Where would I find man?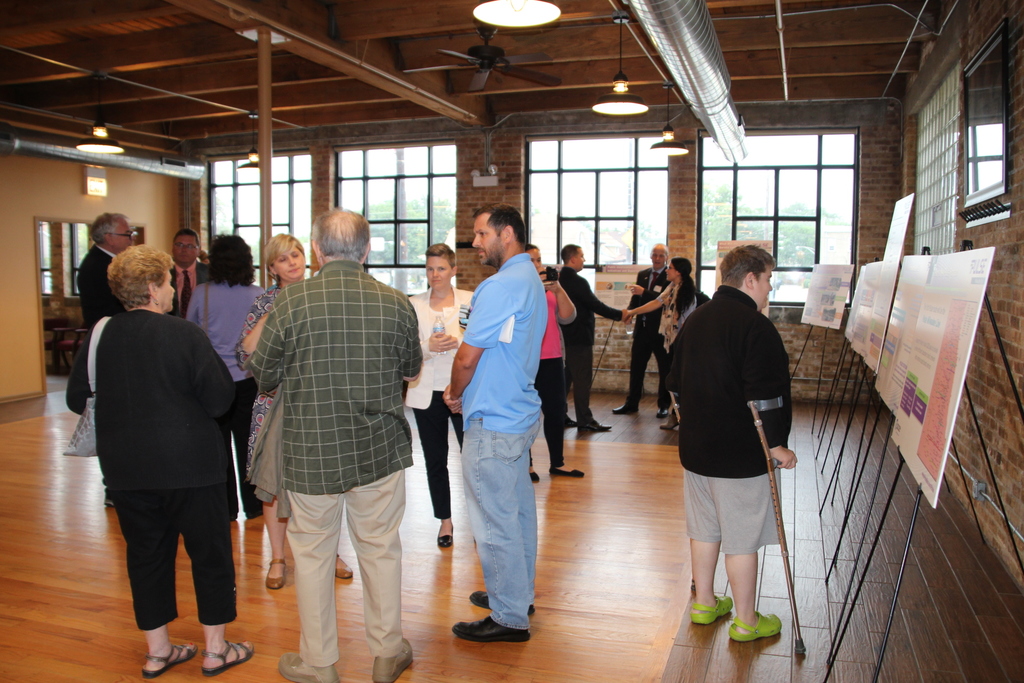
At crop(65, 208, 136, 352).
